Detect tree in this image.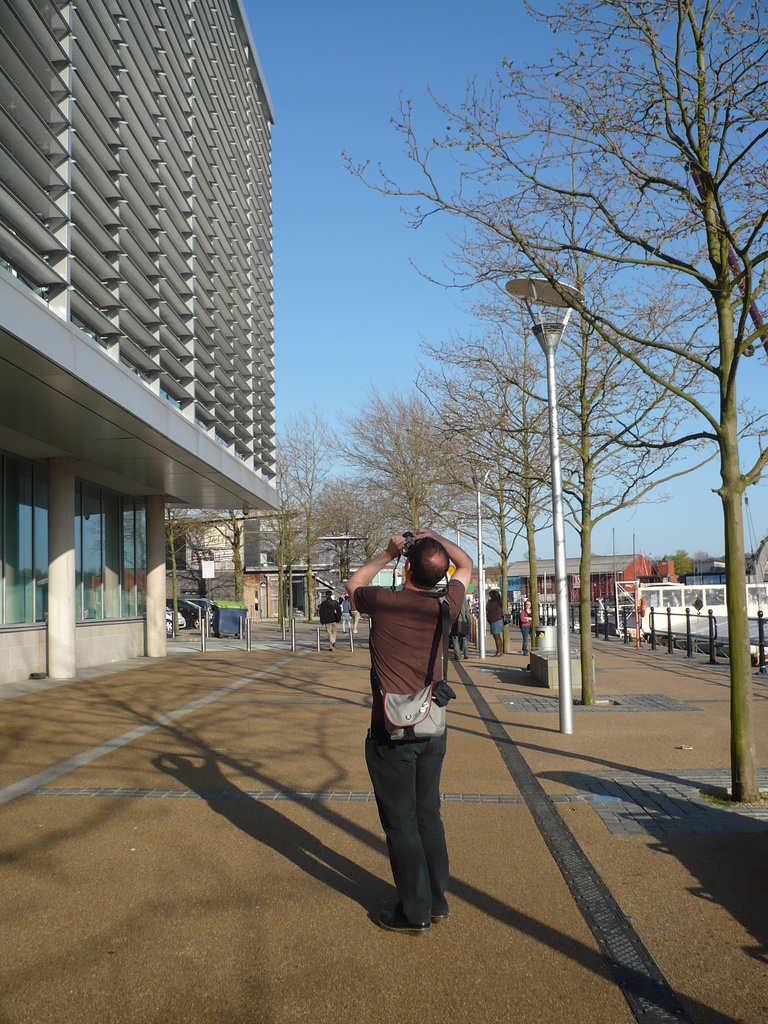
Detection: {"left": 175, "top": 509, "right": 268, "bottom": 630}.
